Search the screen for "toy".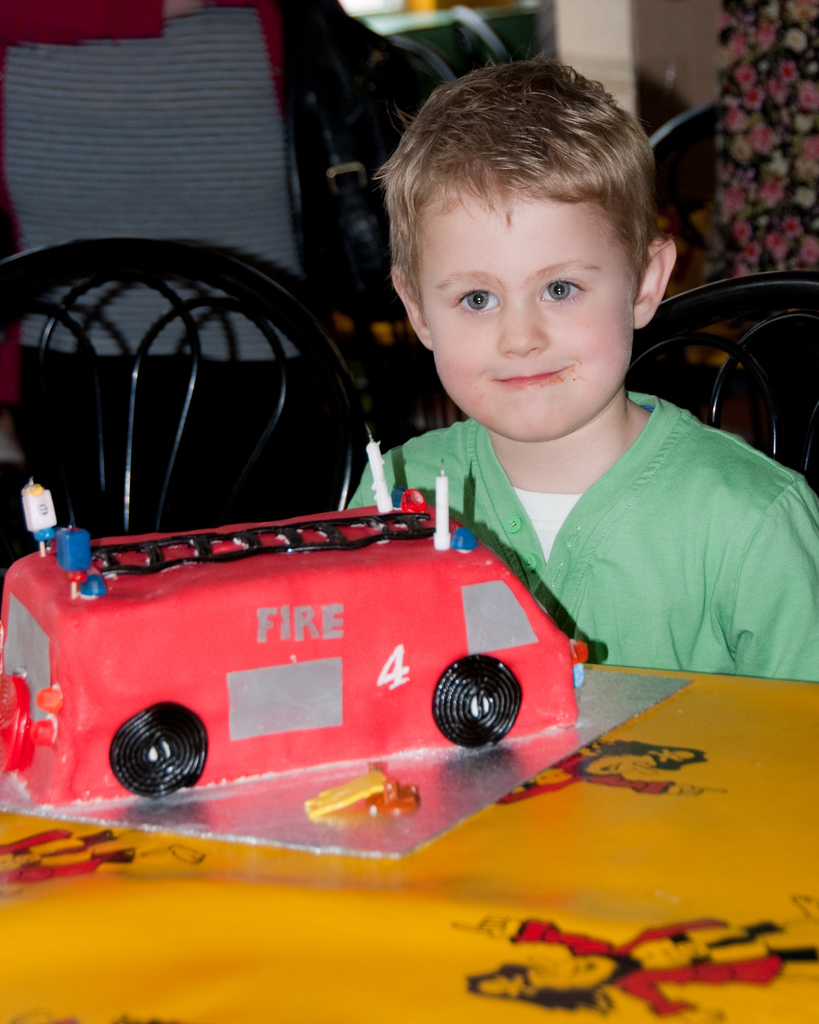
Found at detection(0, 466, 651, 839).
